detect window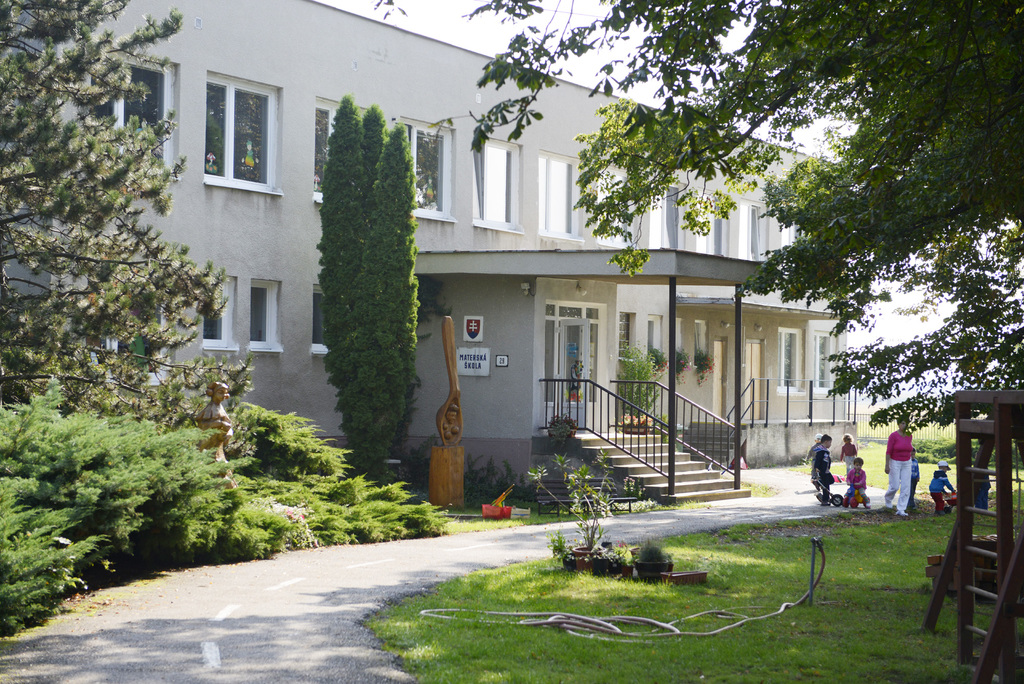
Rect(812, 329, 840, 395)
